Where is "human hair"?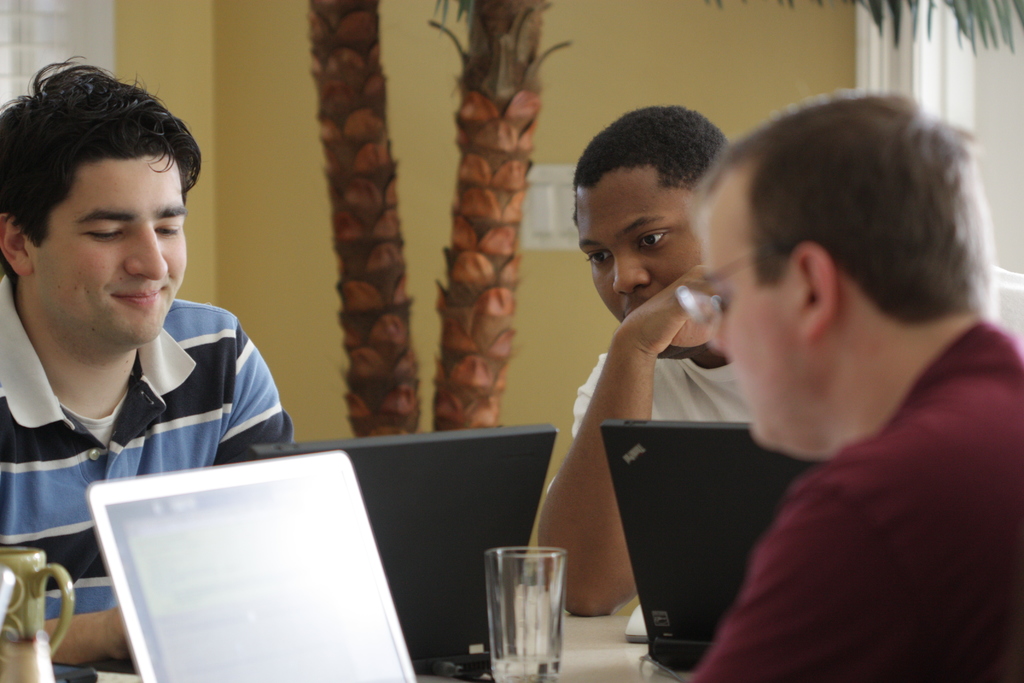
{"x1": 573, "y1": 105, "x2": 732, "y2": 226}.
